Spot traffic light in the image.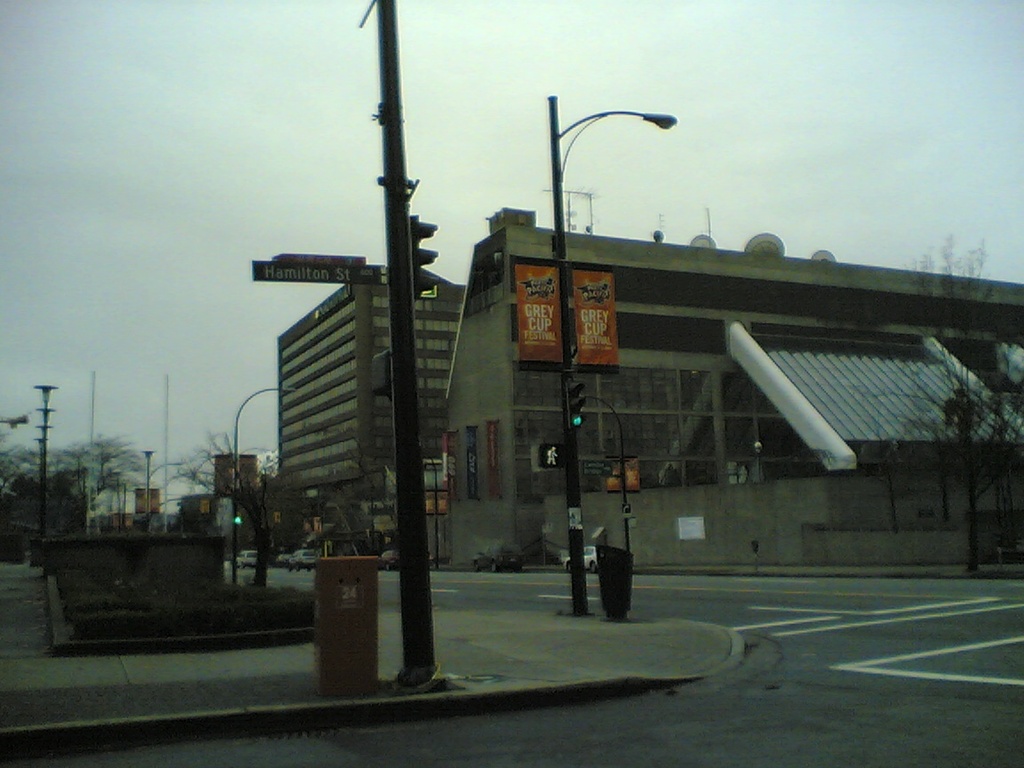
traffic light found at 150, 488, 159, 514.
